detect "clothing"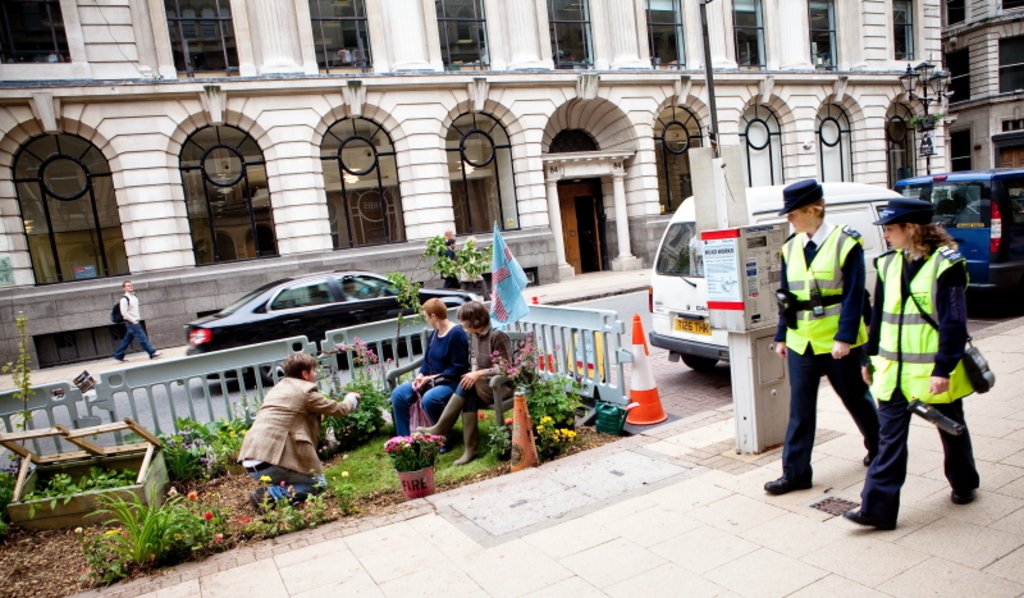
<box>876,243,970,397</box>
